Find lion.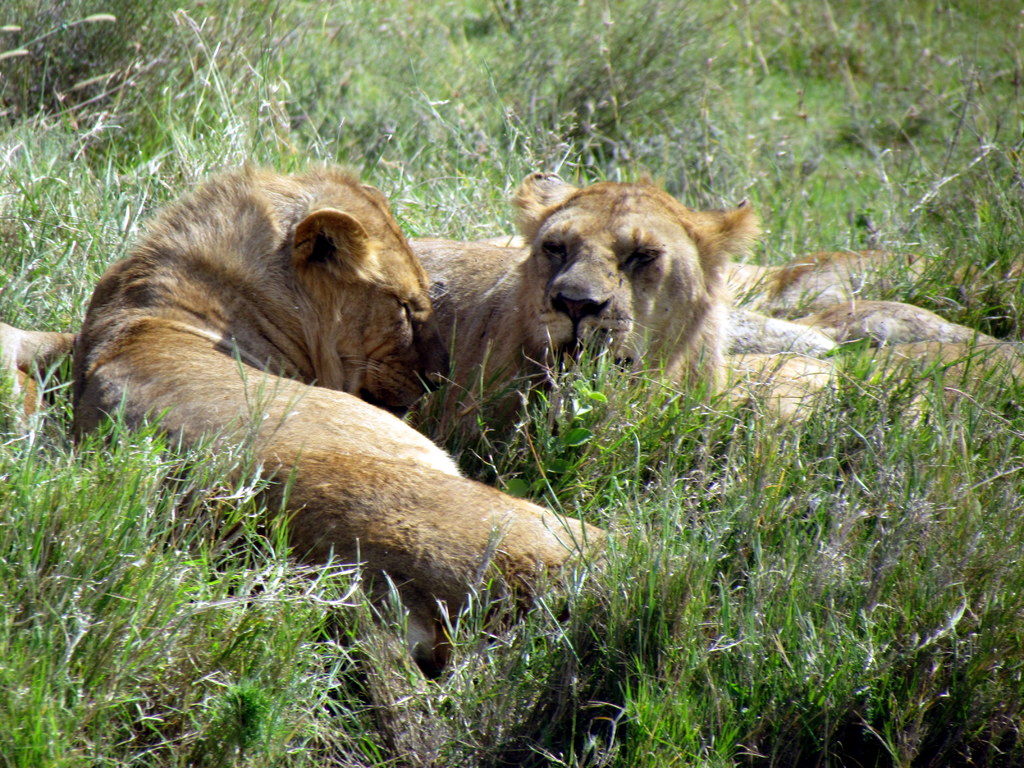
rect(77, 152, 625, 675).
